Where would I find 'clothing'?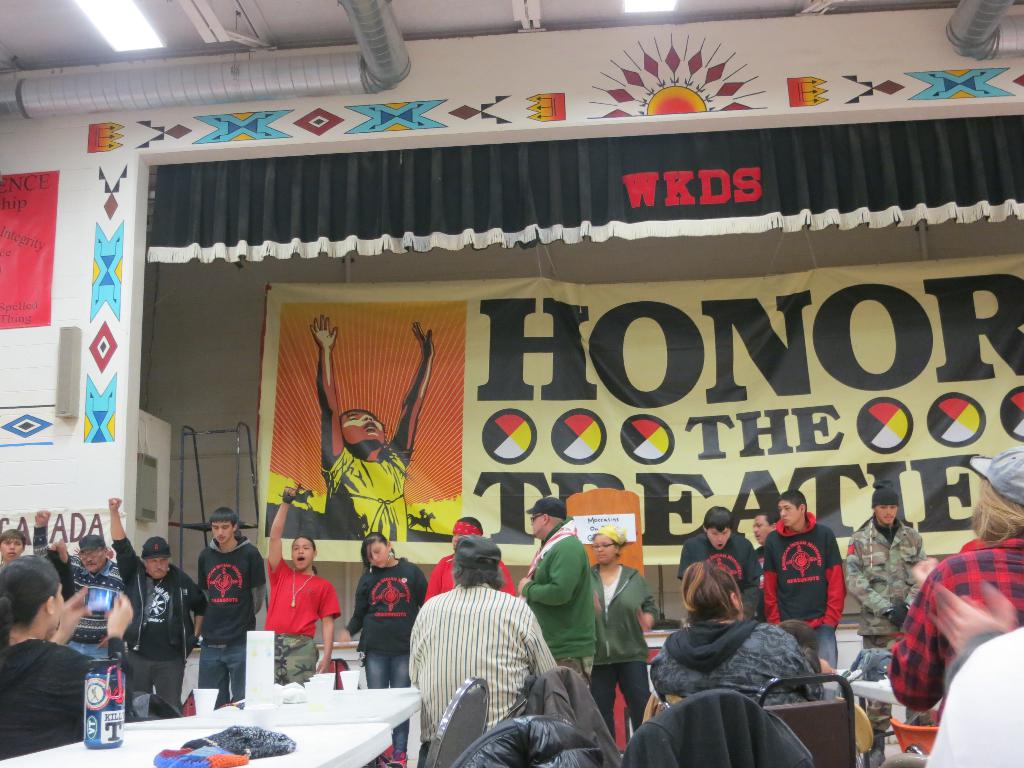
At box=[763, 508, 850, 675].
